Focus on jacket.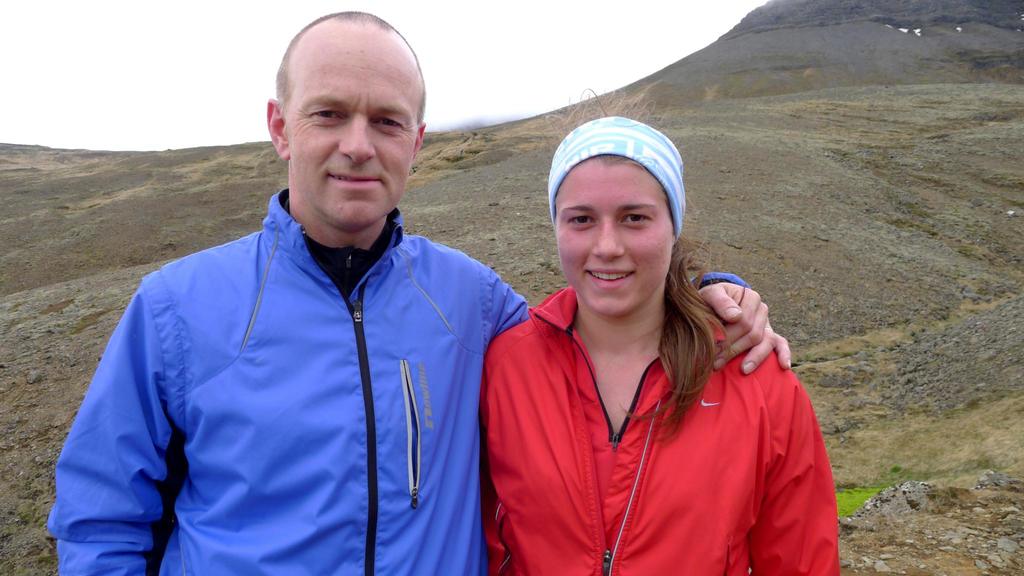
Focused at crop(487, 283, 844, 575).
